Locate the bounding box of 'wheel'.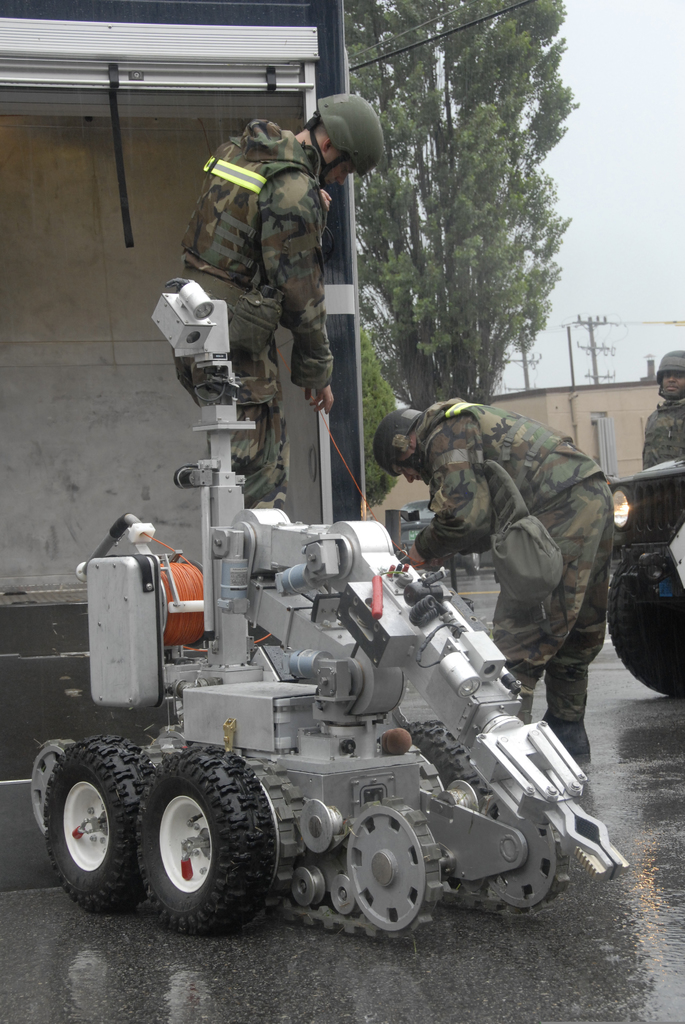
Bounding box: detection(139, 759, 273, 925).
